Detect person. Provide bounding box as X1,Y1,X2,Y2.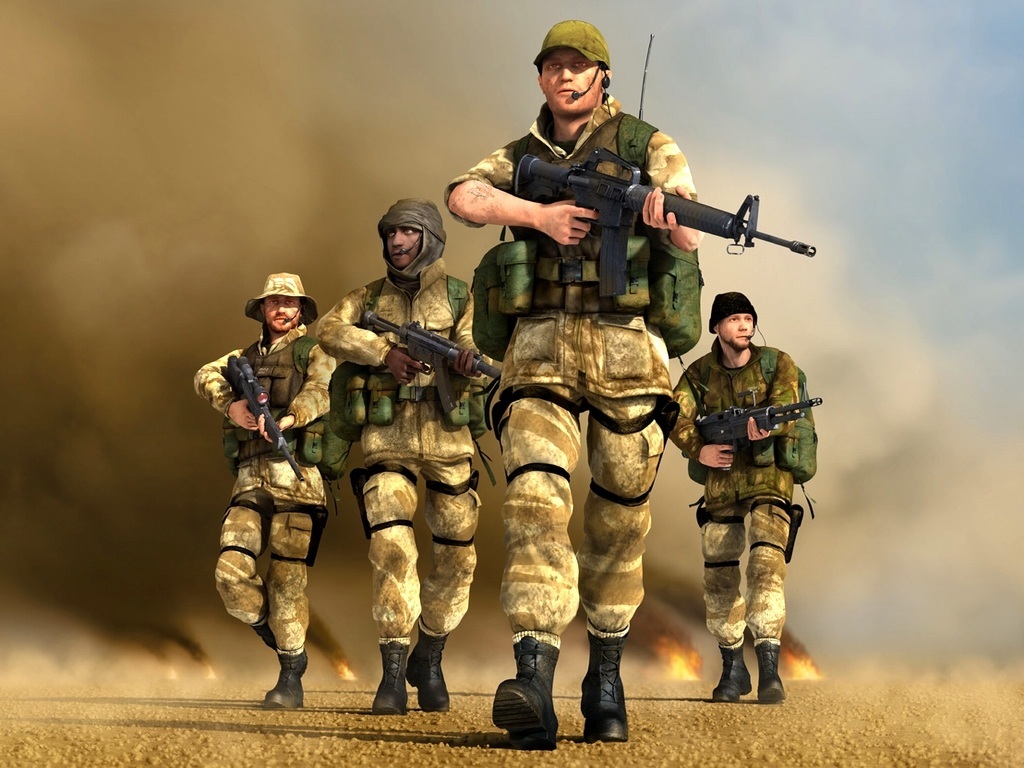
668,291,818,703.
